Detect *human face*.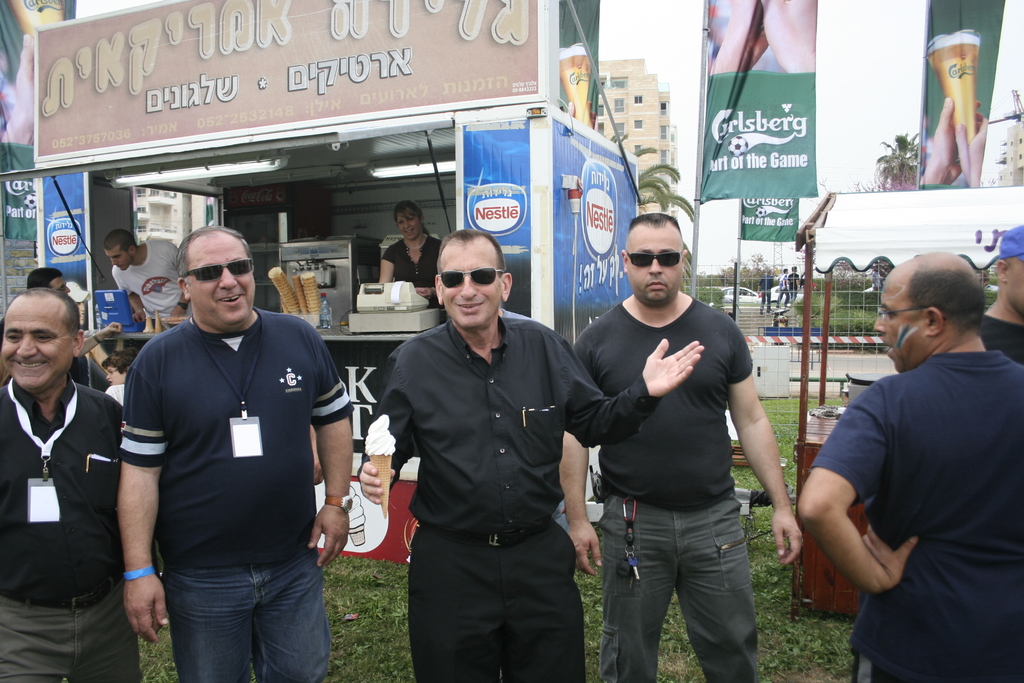
Detected at 625, 220, 678, 308.
